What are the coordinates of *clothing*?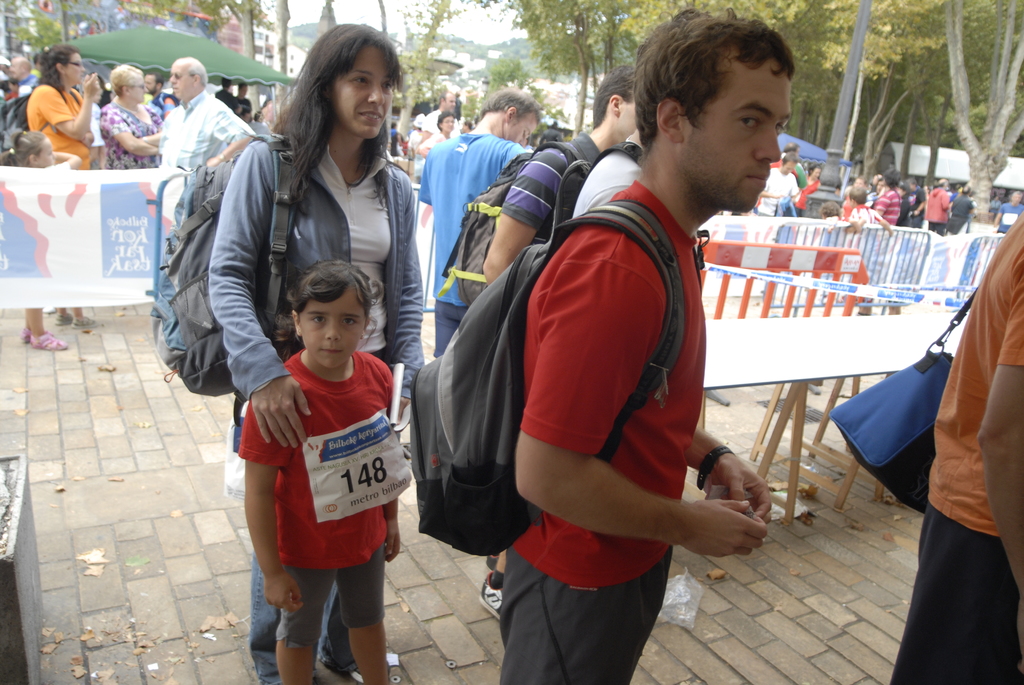
box(225, 329, 384, 648).
